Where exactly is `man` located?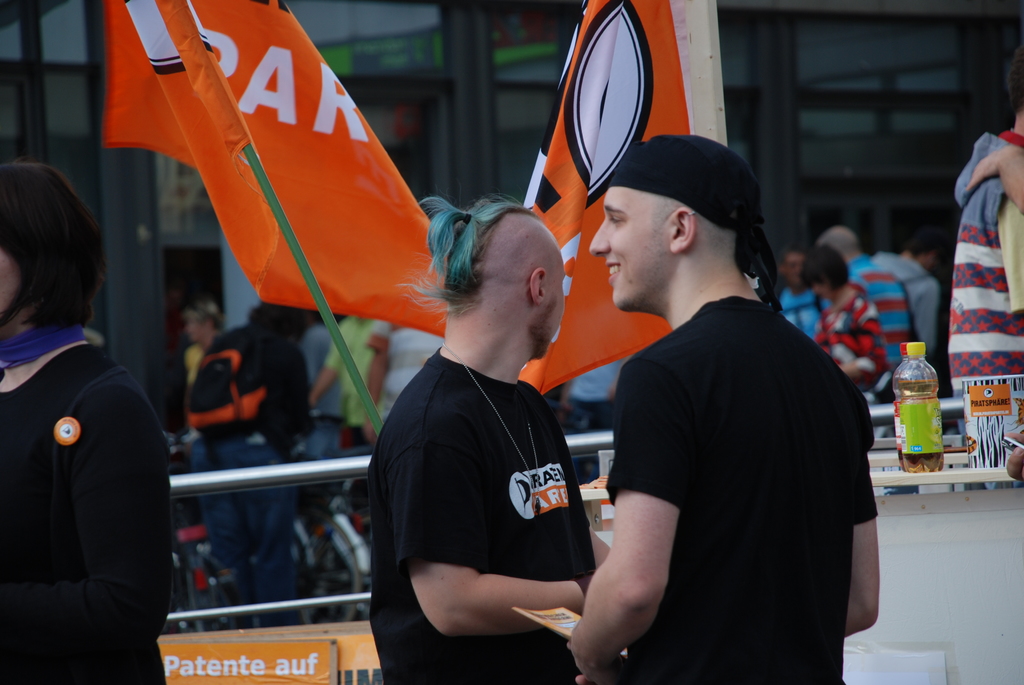
Its bounding box is (x1=866, y1=226, x2=951, y2=359).
